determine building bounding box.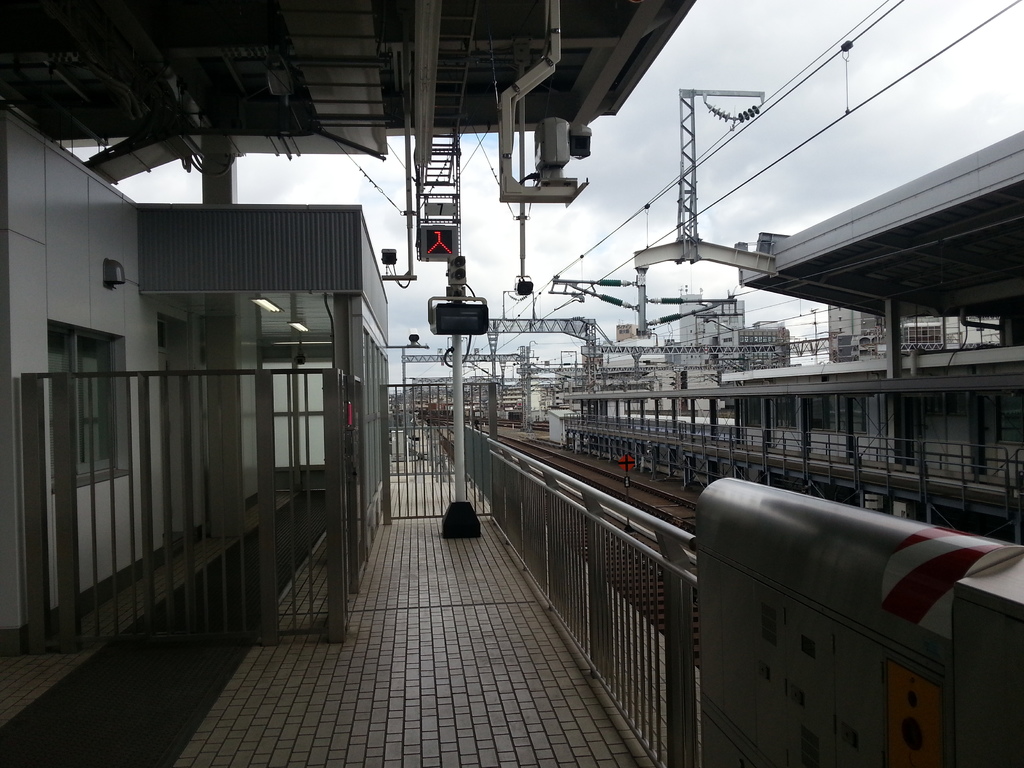
Determined: BBox(0, 101, 1015, 767).
